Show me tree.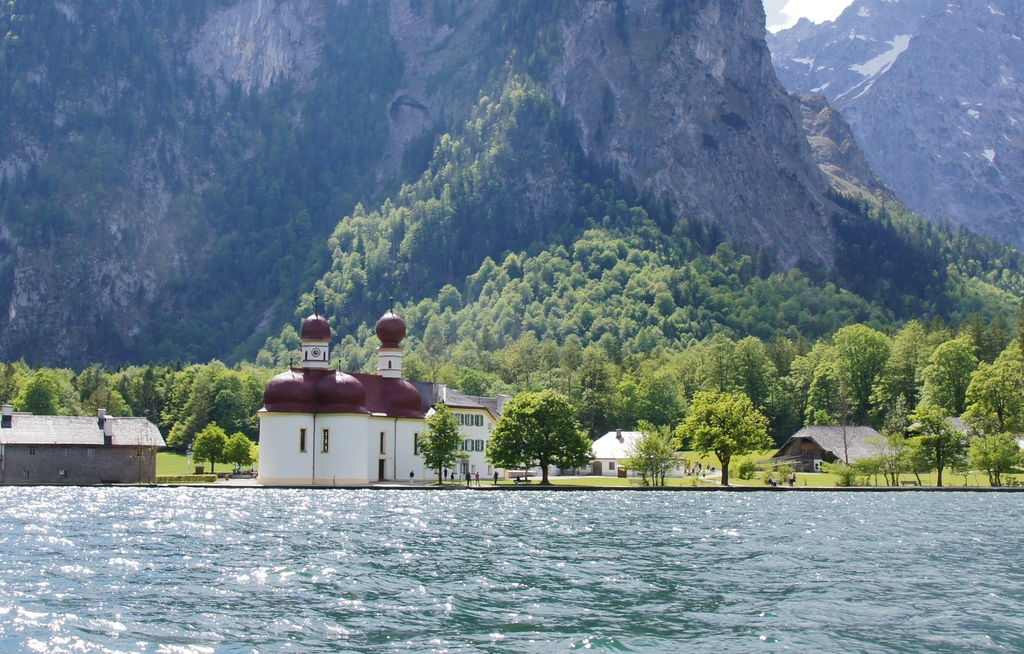
tree is here: 222,428,257,477.
